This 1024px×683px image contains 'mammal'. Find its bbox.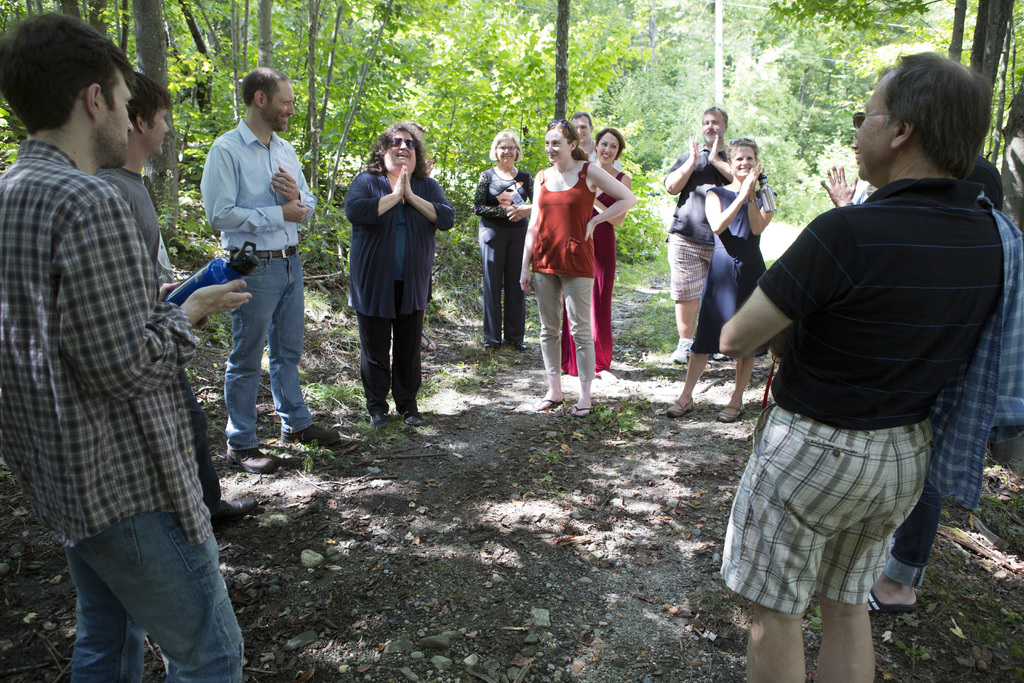
left=820, top=133, right=860, bottom=205.
